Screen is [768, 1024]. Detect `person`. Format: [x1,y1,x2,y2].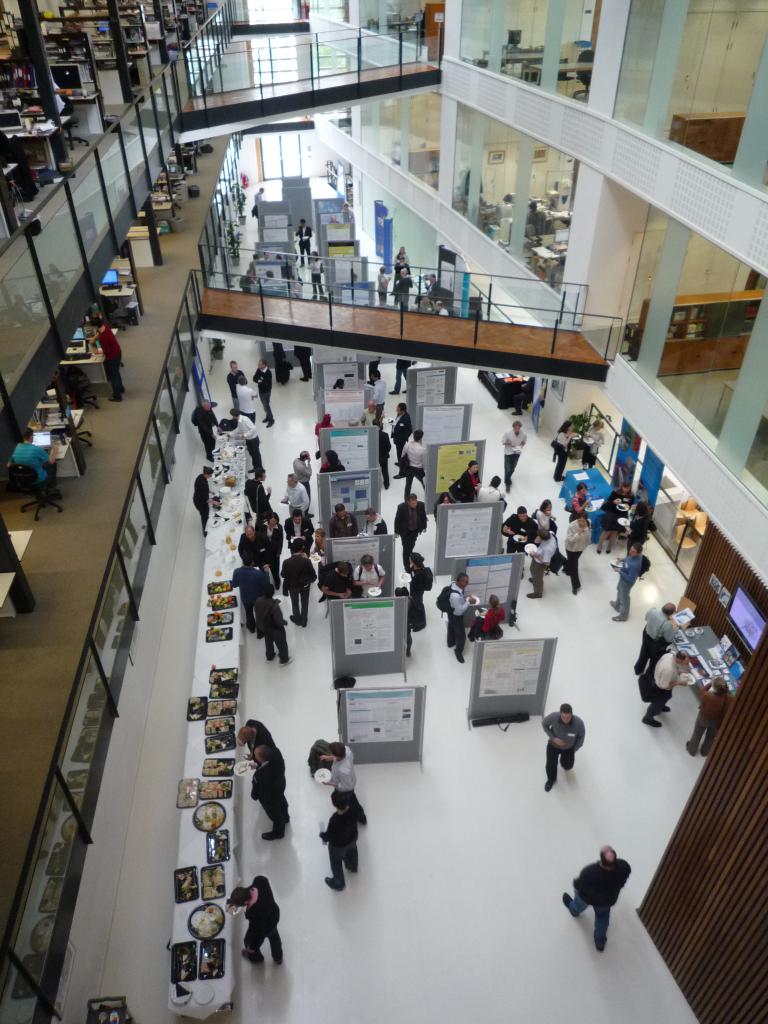
[4,426,60,487].
